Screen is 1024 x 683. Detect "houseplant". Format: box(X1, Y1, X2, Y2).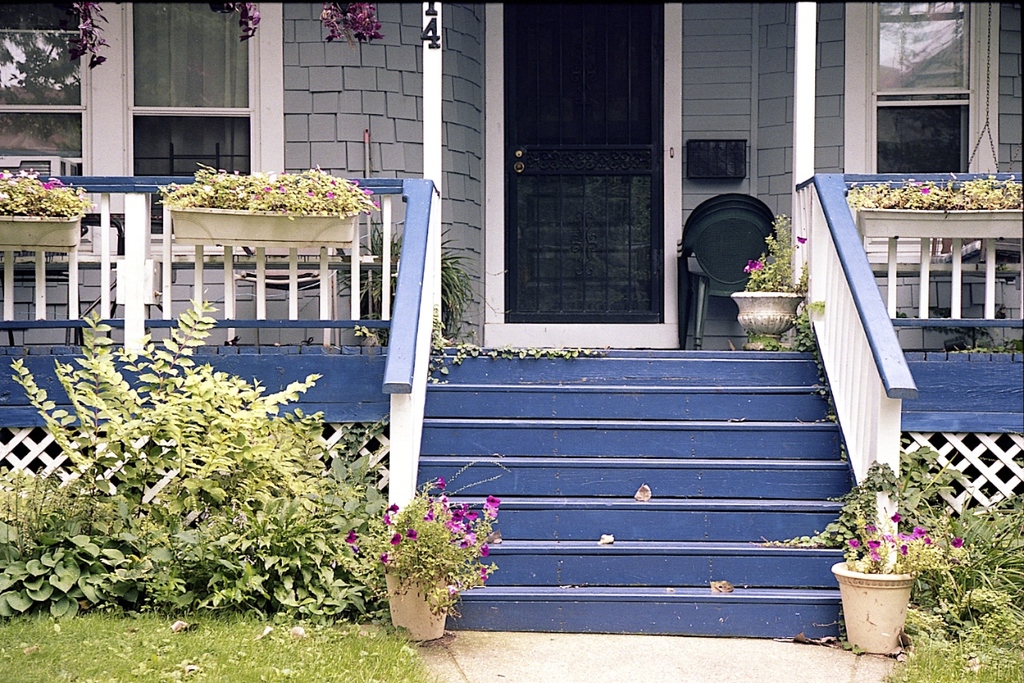
box(362, 472, 512, 648).
